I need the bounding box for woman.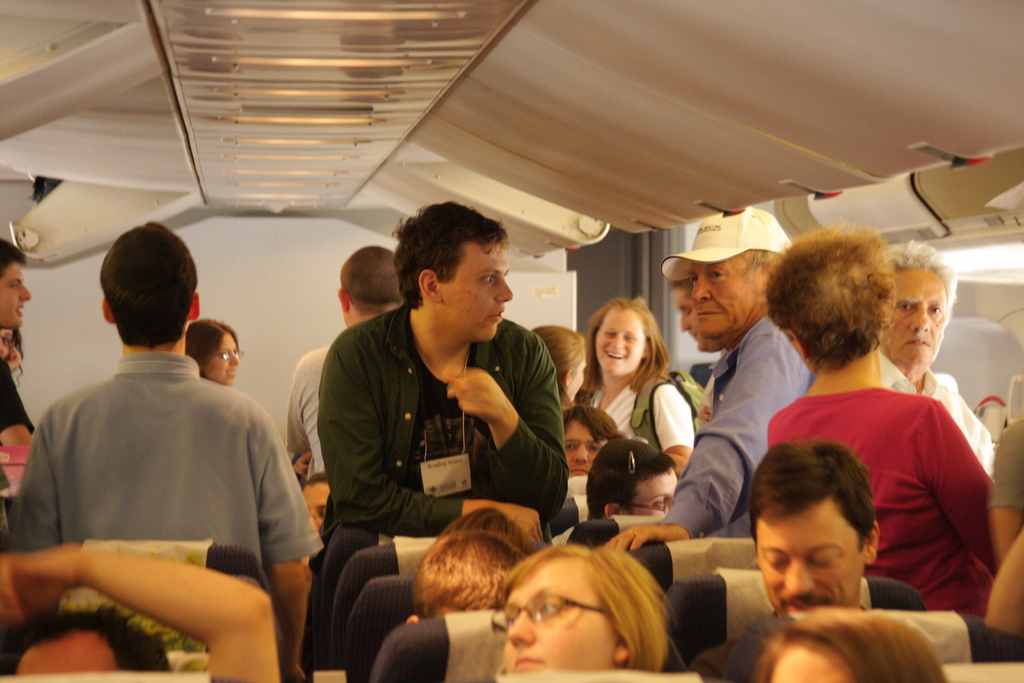
Here it is: box(747, 604, 954, 682).
